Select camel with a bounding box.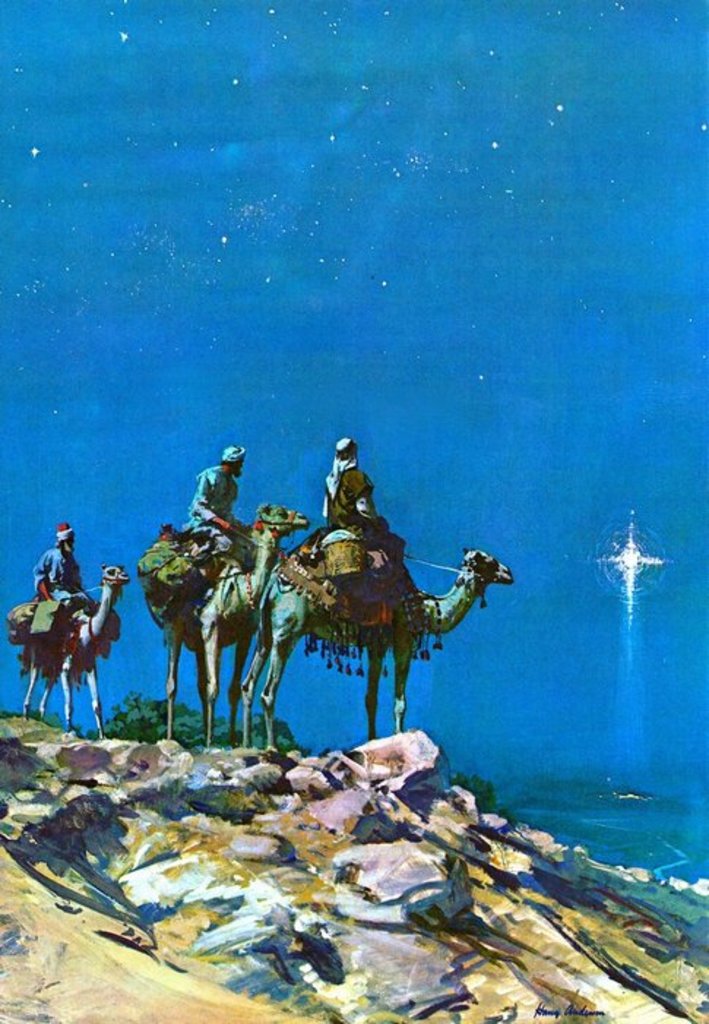
<region>136, 499, 311, 750</region>.
